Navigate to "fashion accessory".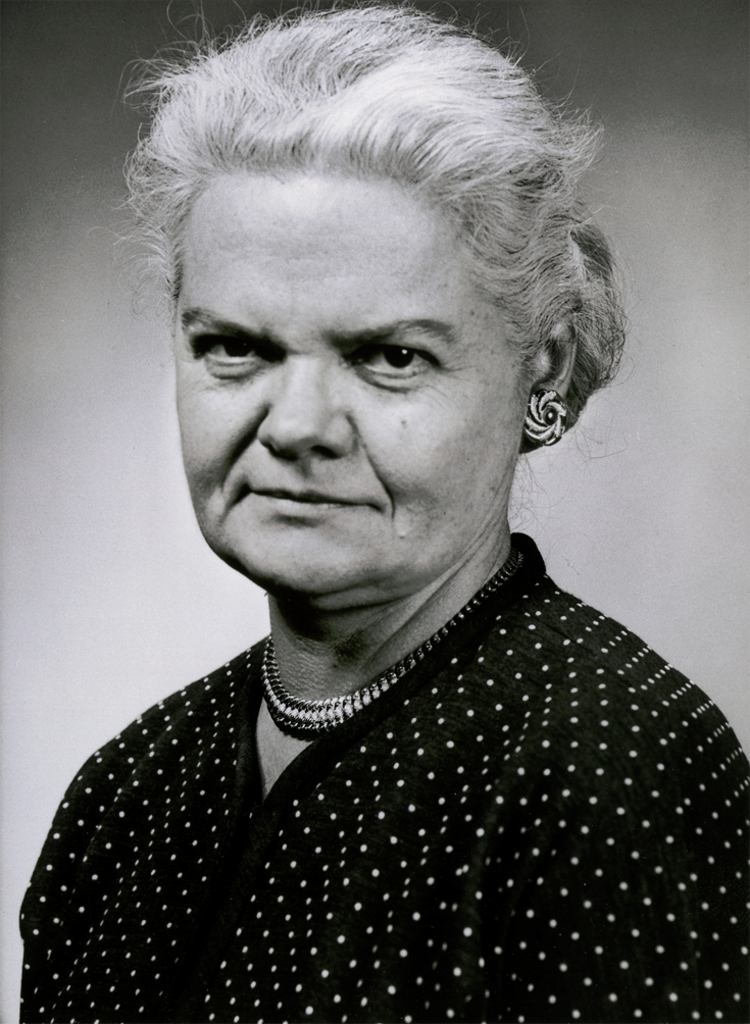
Navigation target: left=257, top=535, right=528, bottom=734.
